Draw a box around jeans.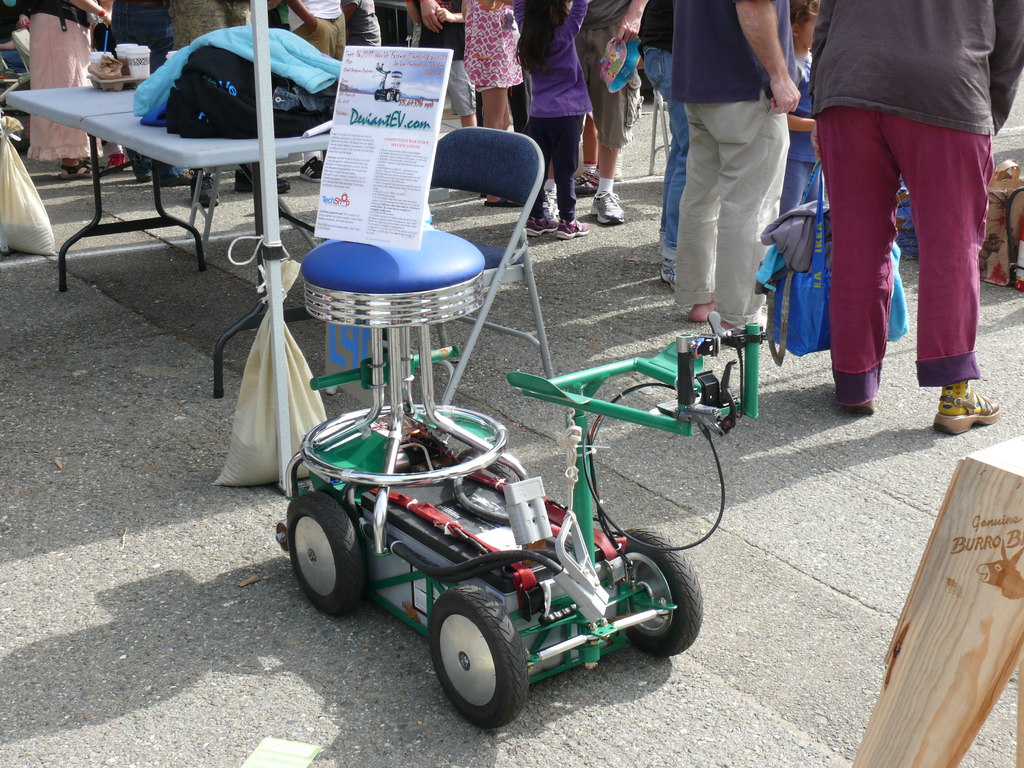
region(110, 0, 195, 182).
